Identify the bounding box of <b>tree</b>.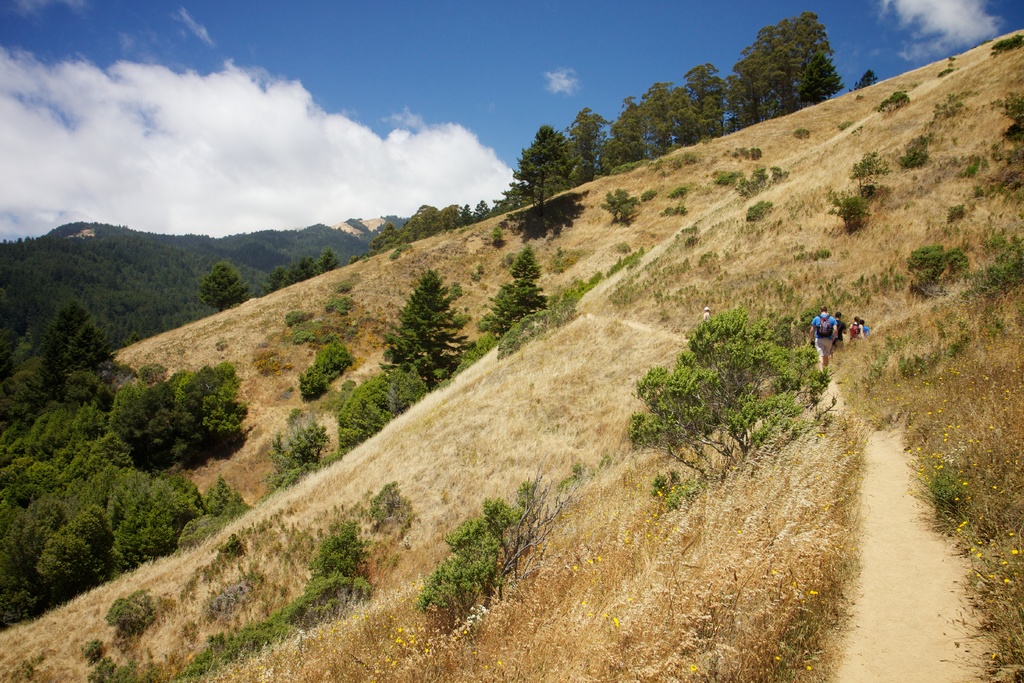
<box>739,3,867,108</box>.
